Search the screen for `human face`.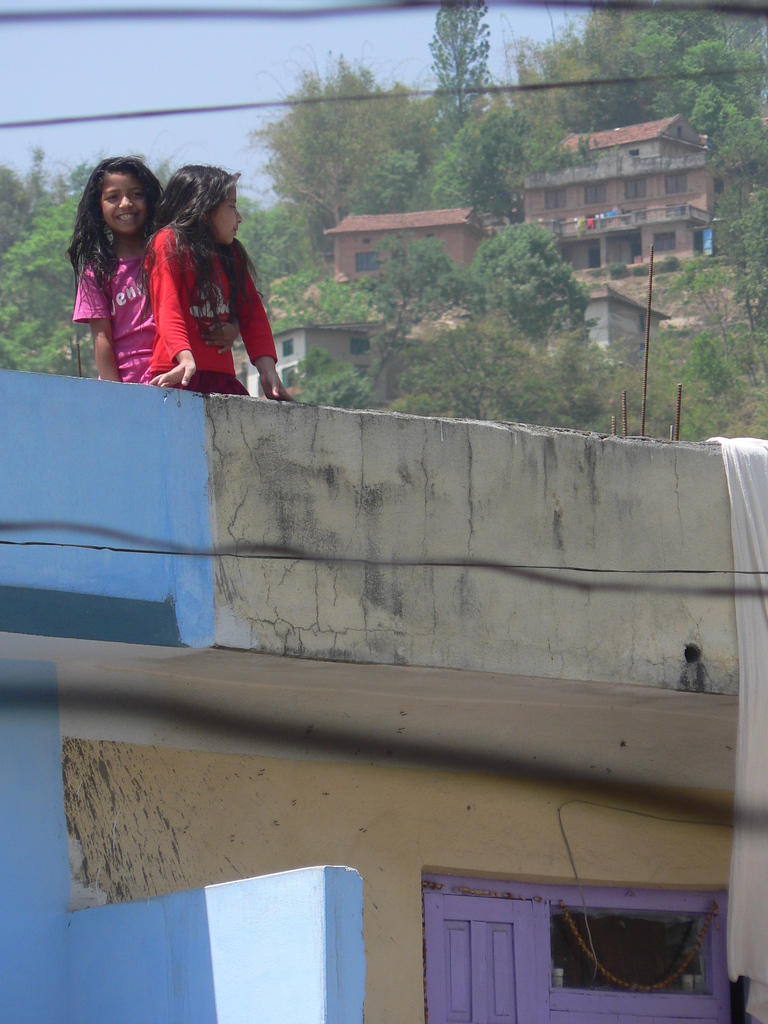
Found at (left=112, top=175, right=147, bottom=235).
